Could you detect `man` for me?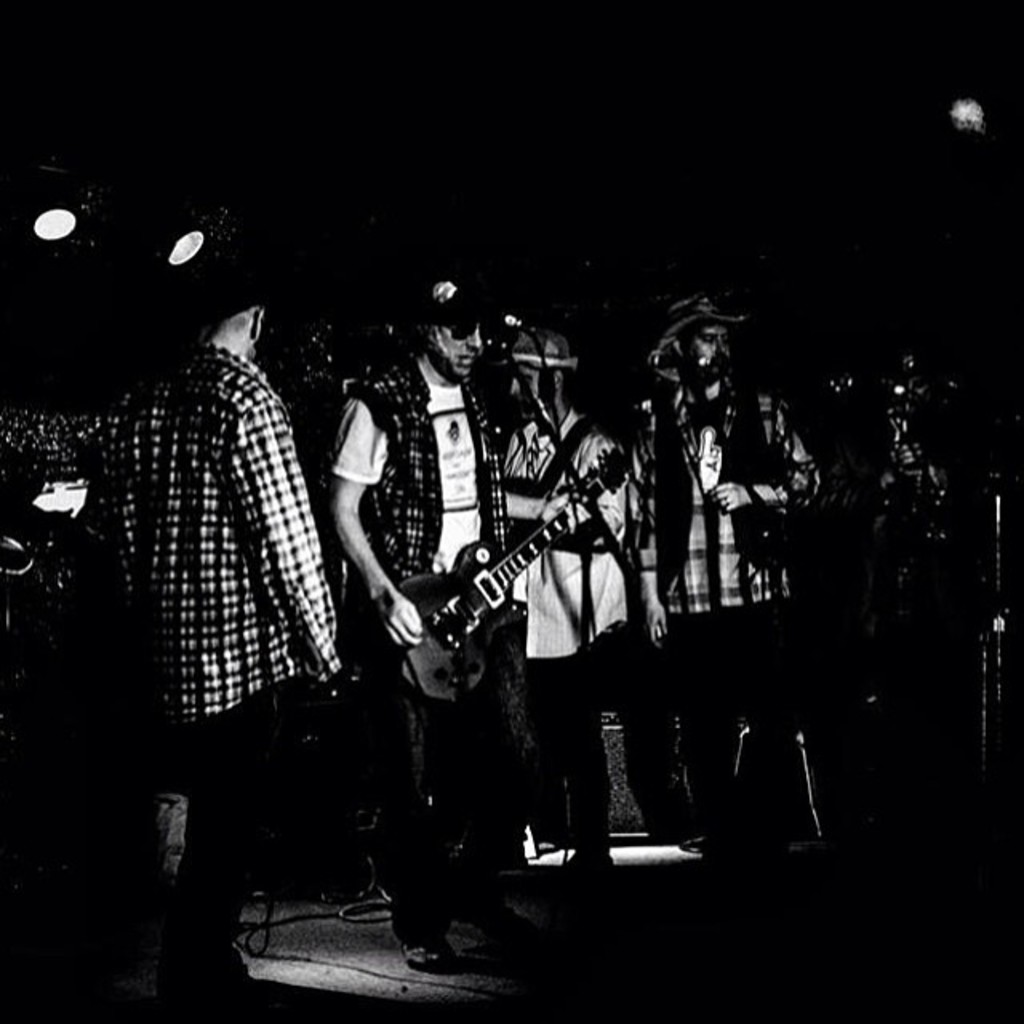
Detection result: bbox=[330, 277, 597, 974].
